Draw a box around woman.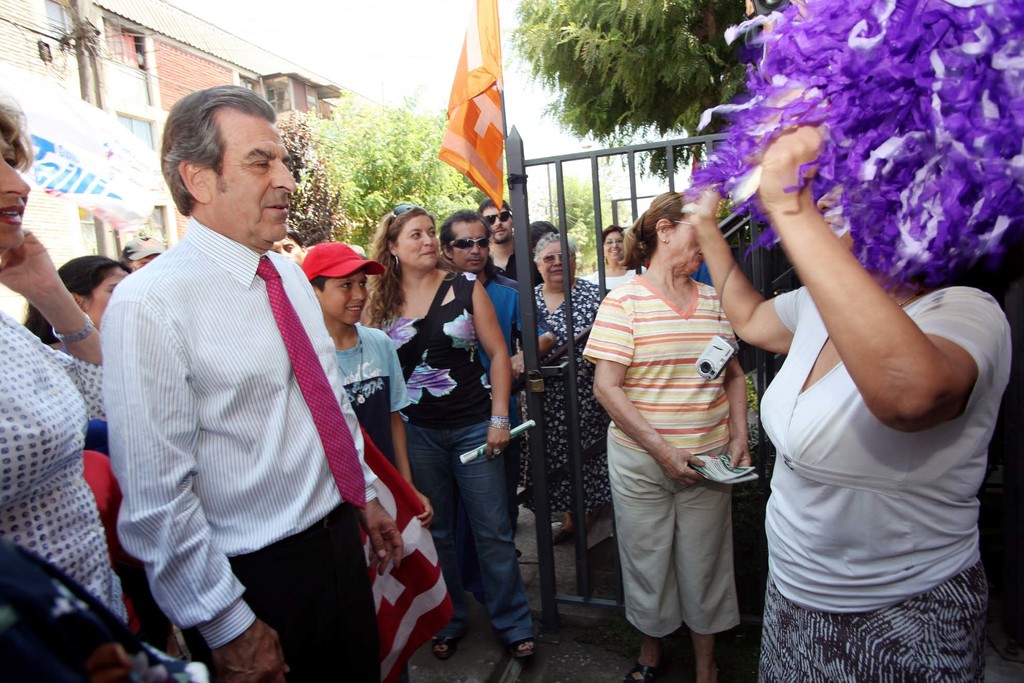
{"left": 21, "top": 259, "right": 127, "bottom": 372}.
